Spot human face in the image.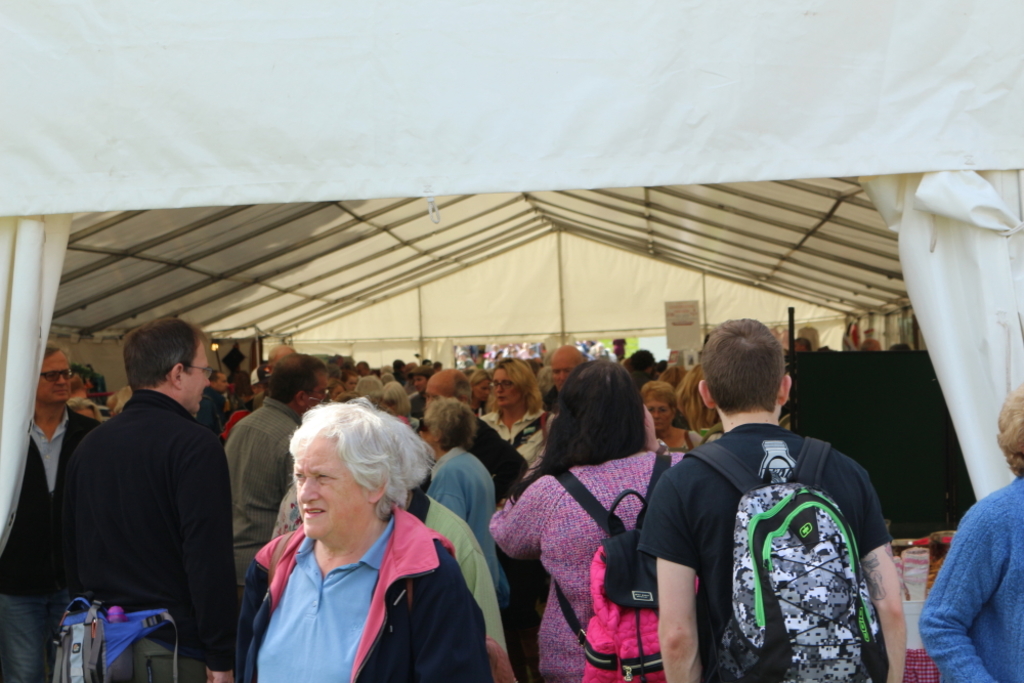
human face found at {"left": 493, "top": 369, "right": 521, "bottom": 409}.
